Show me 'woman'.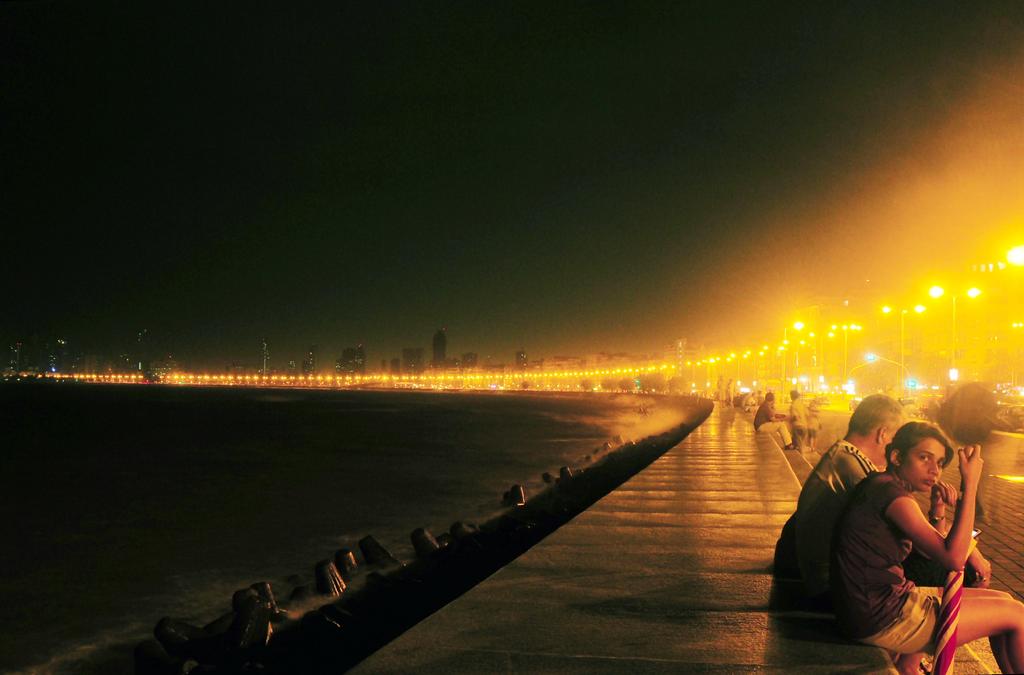
'woman' is here: bbox=[810, 402, 984, 670].
